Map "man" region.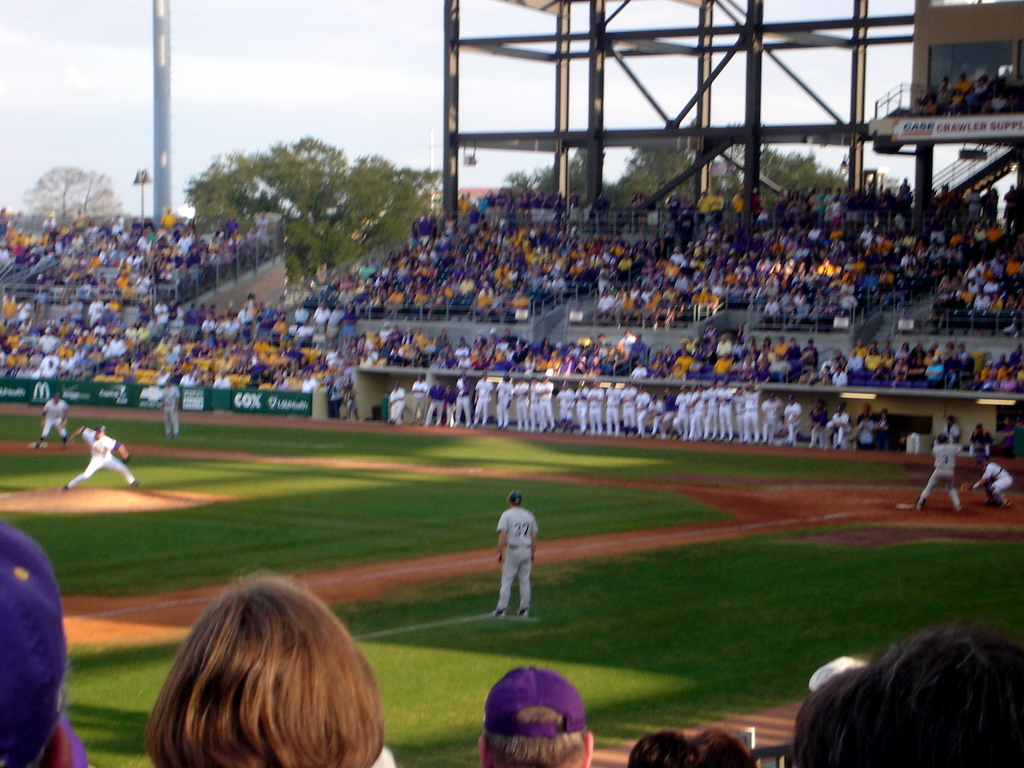
Mapped to [left=804, top=396, right=836, bottom=440].
